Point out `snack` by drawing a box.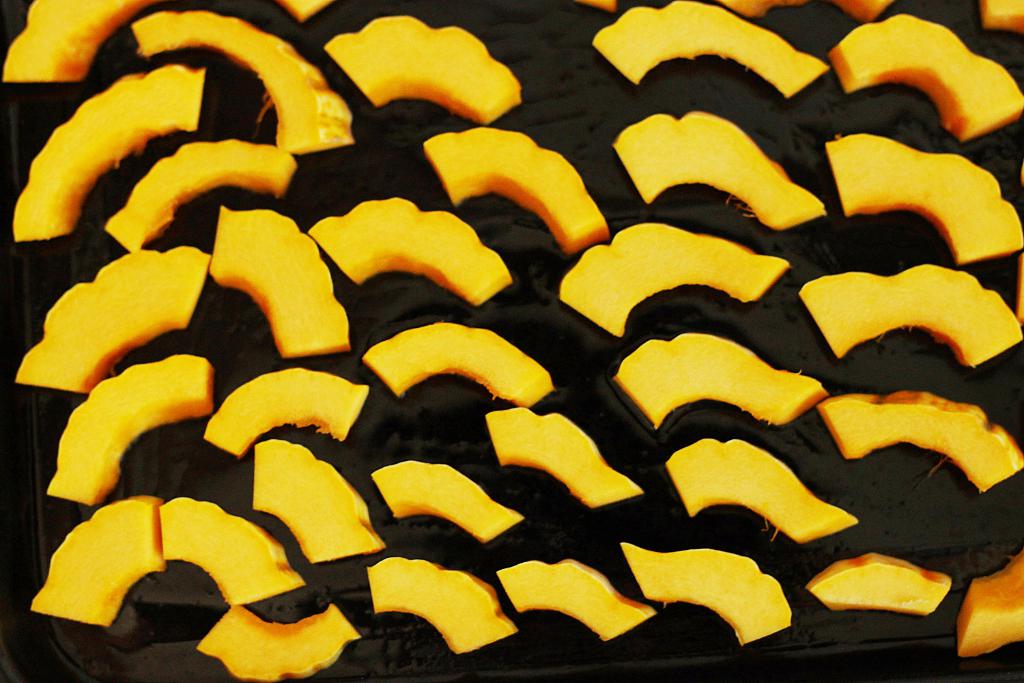
(left=657, top=432, right=862, bottom=523).
